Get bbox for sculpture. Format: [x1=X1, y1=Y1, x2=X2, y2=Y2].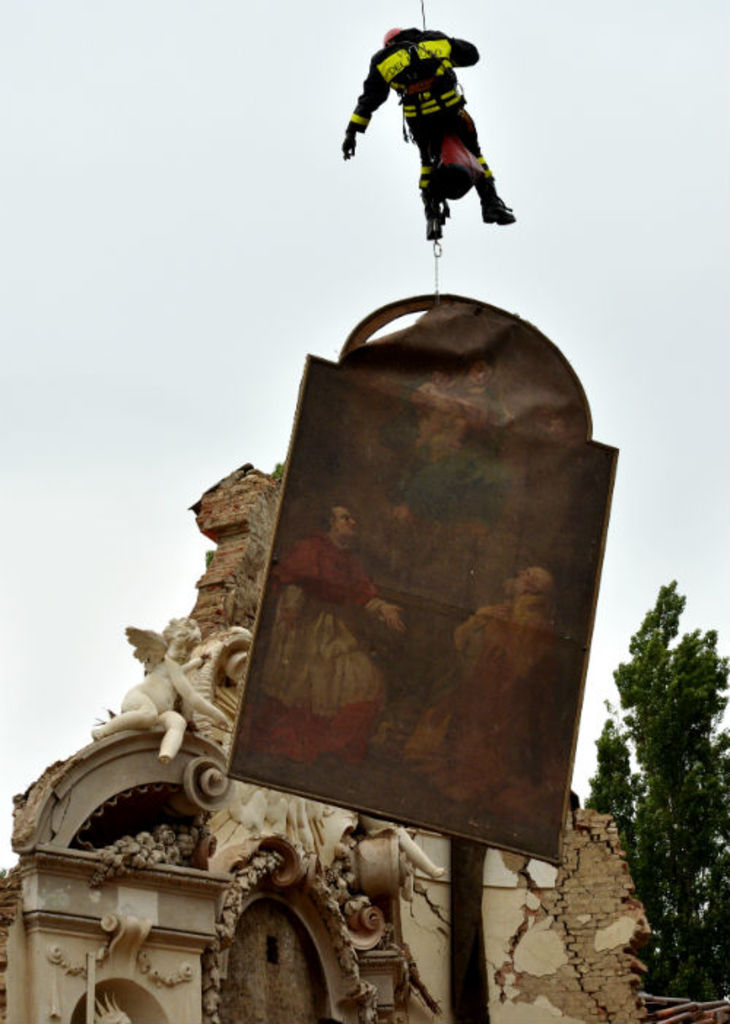
[x1=91, y1=614, x2=231, y2=763].
